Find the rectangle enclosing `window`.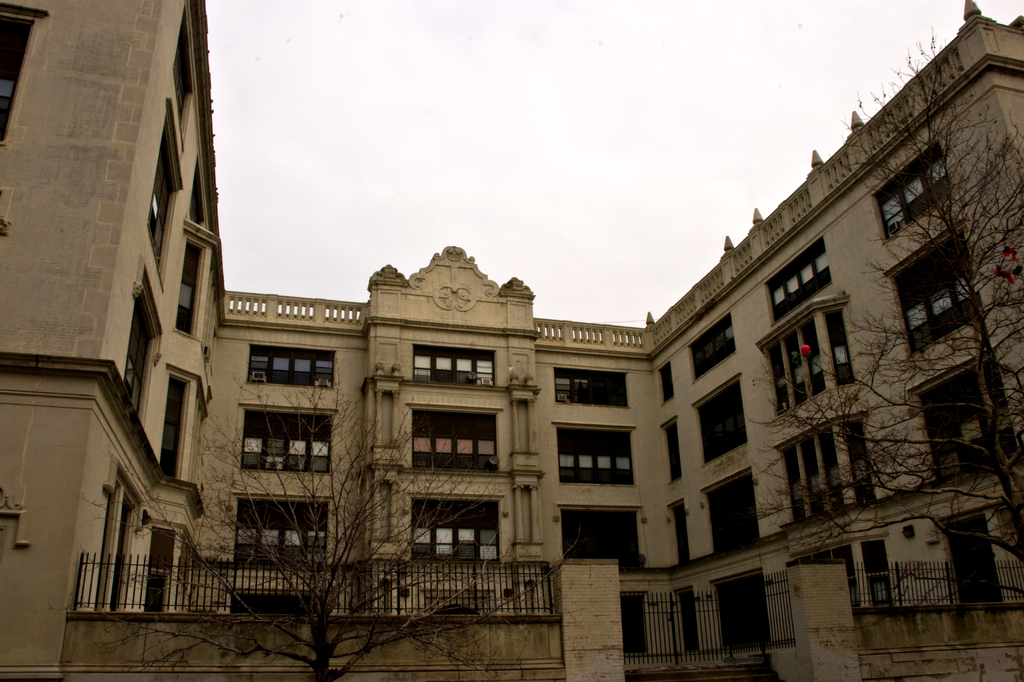
pyautogui.locateOnScreen(676, 587, 707, 652).
